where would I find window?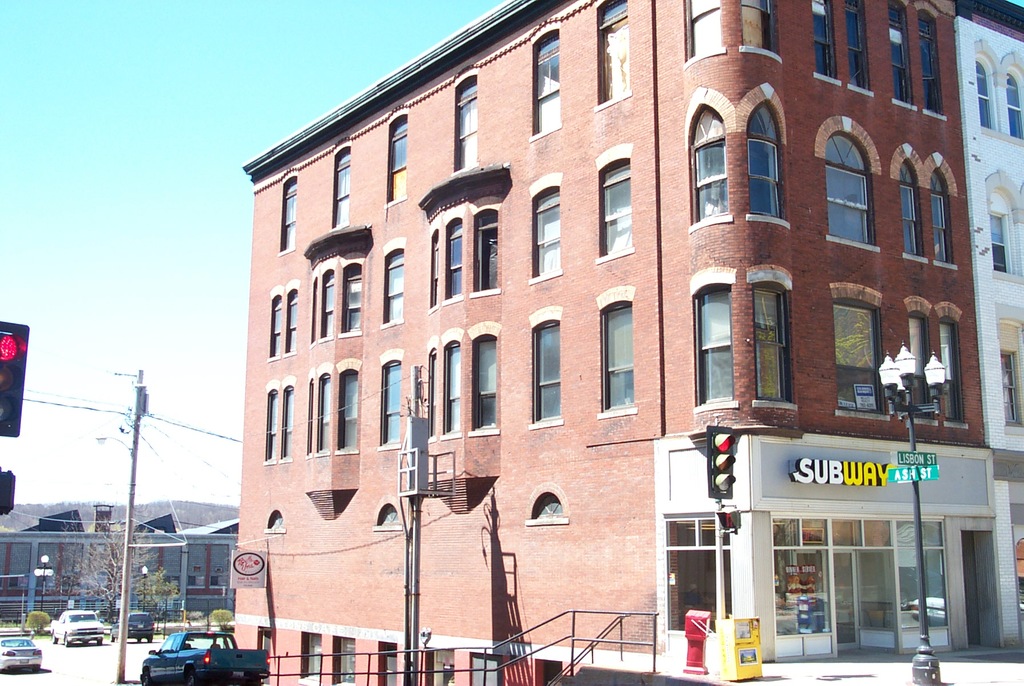
At [998, 305, 1023, 440].
